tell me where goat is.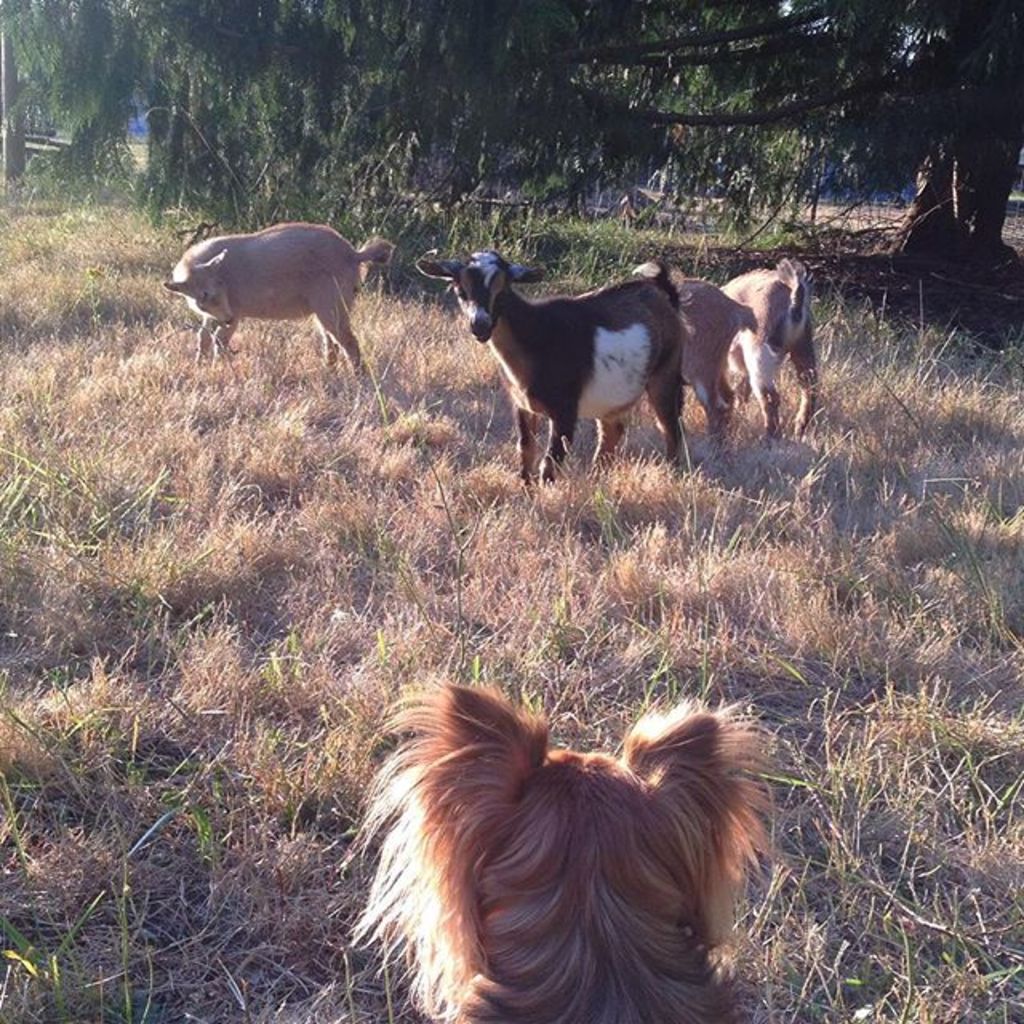
goat is at left=163, top=218, right=395, bottom=374.
